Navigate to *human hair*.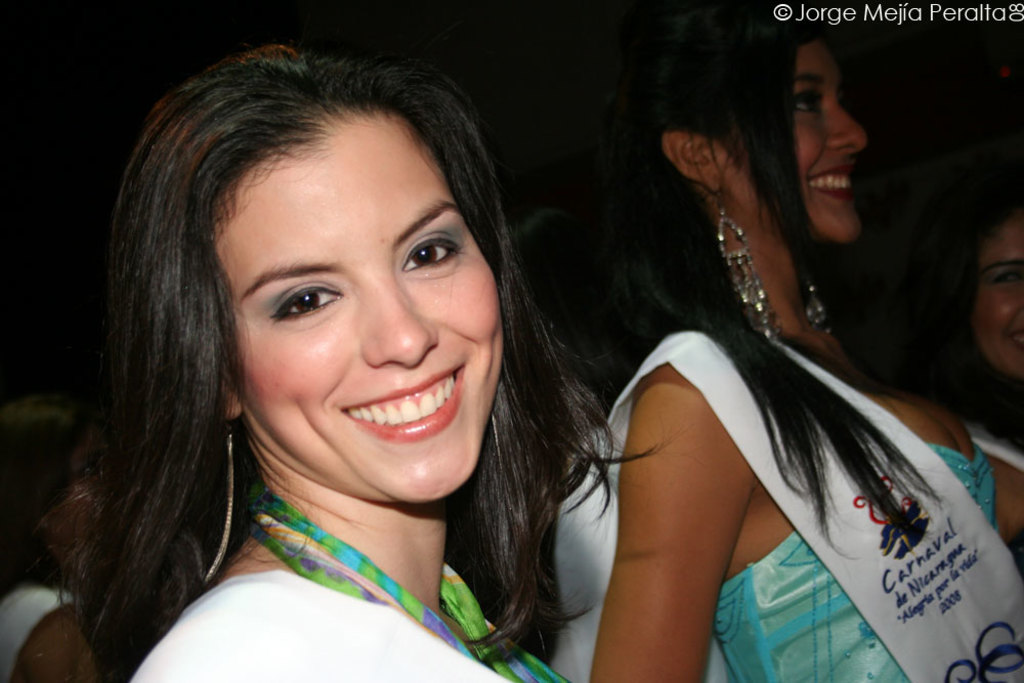
Navigation target: 68,44,555,643.
